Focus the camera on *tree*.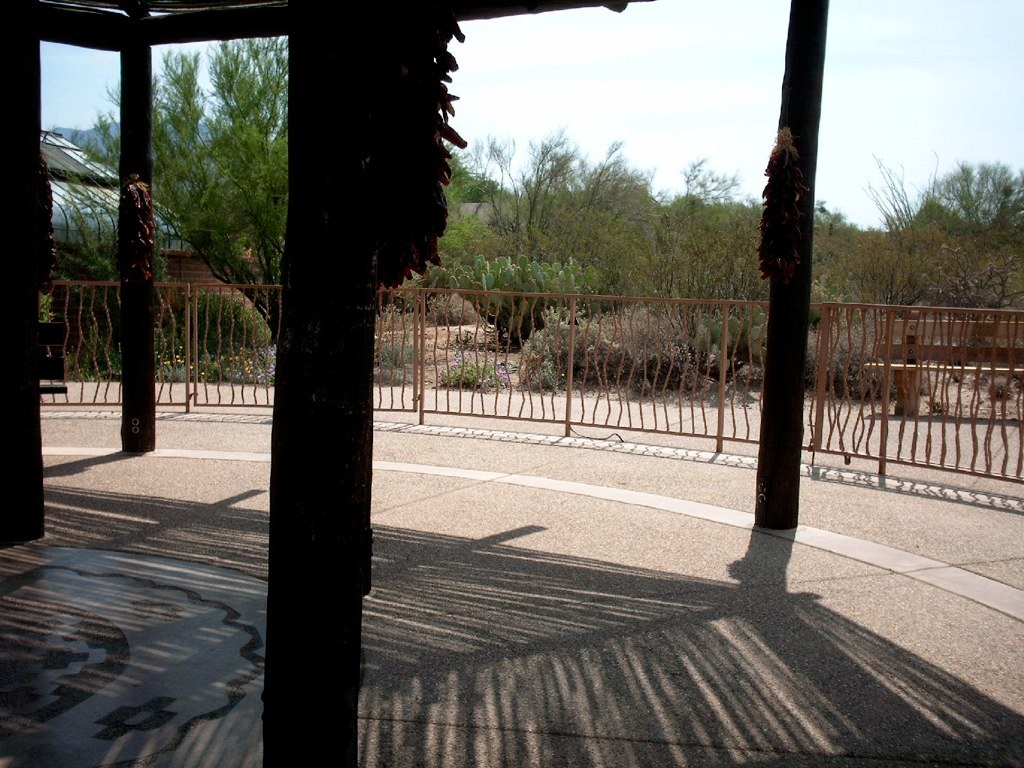
Focus region: bbox(927, 161, 1019, 228).
